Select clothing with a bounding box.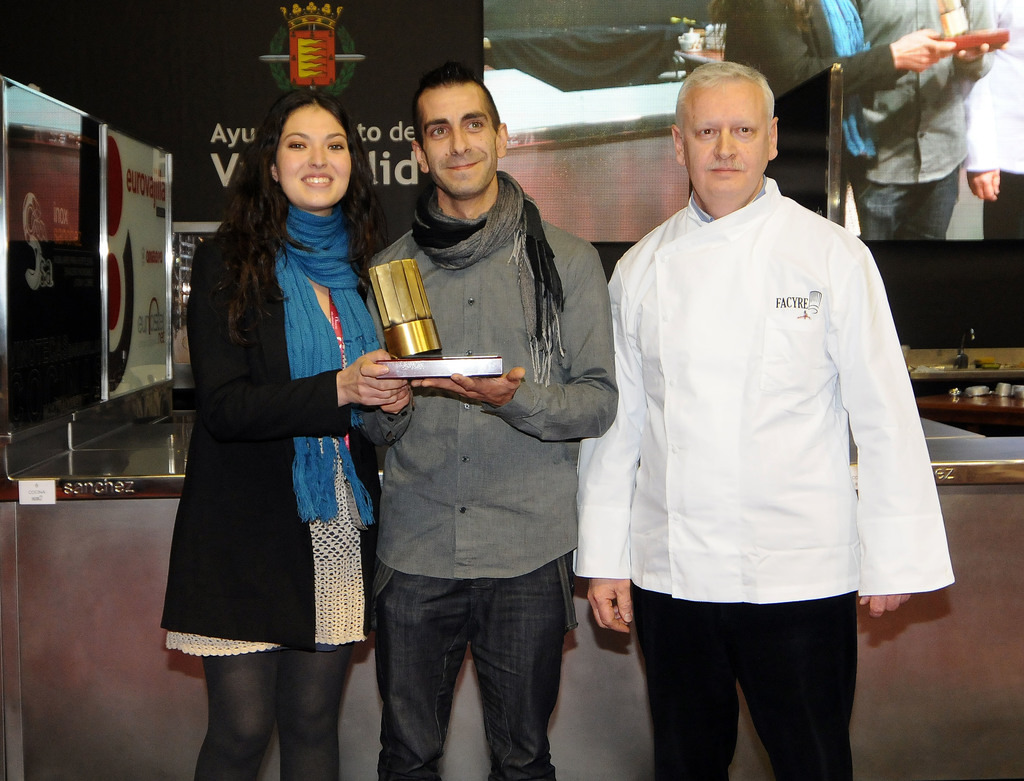
bbox=[586, 134, 932, 712].
